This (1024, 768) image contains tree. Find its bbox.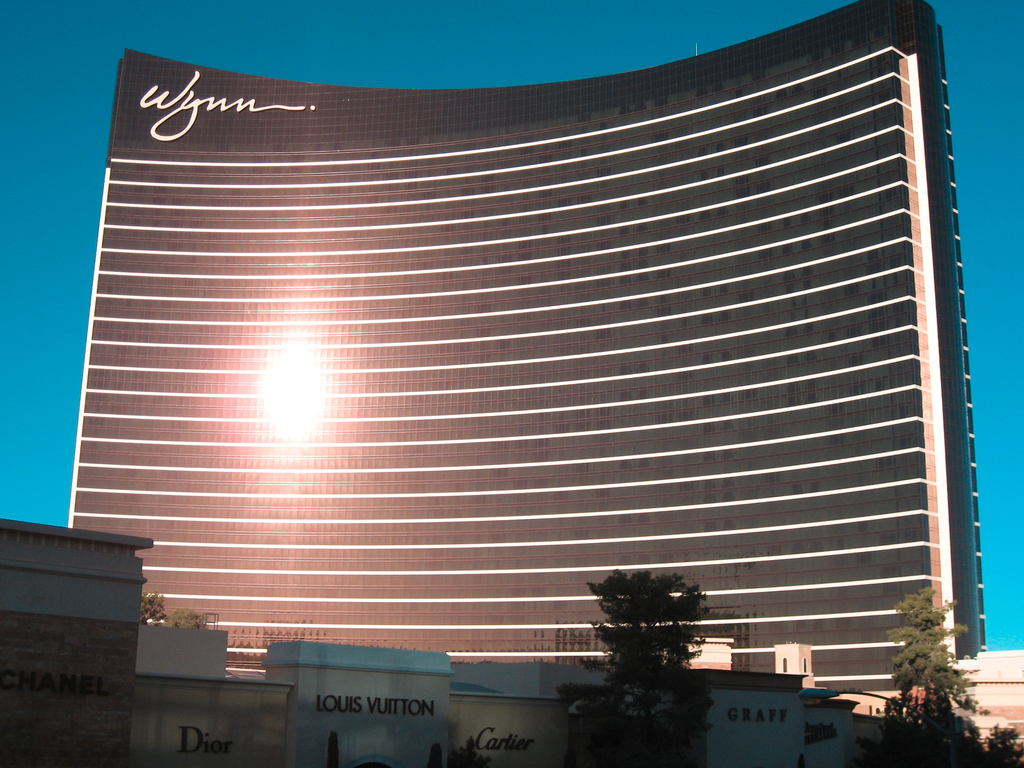
detection(574, 552, 748, 734).
